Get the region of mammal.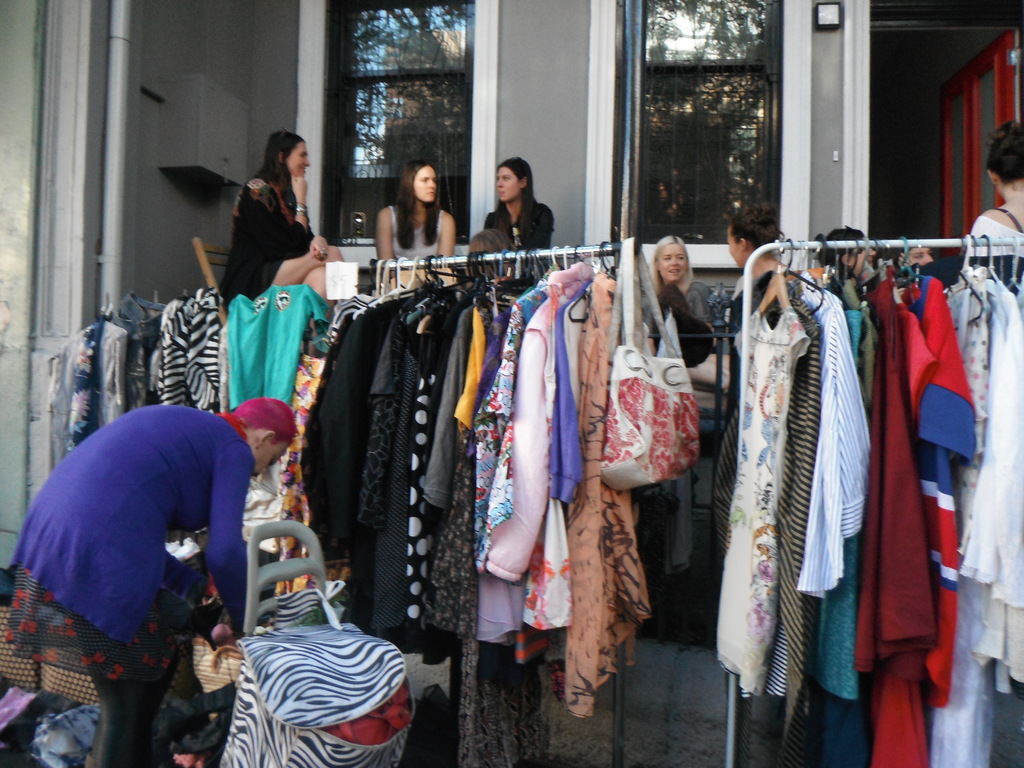
region(895, 239, 938, 278).
